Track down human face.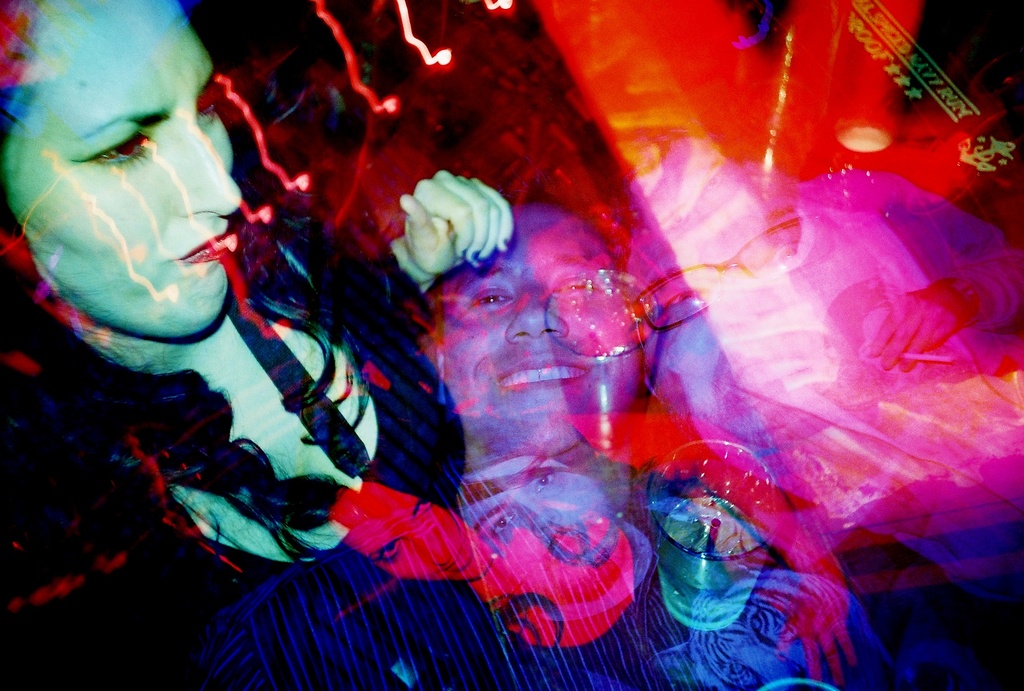
Tracked to crop(429, 197, 621, 457).
